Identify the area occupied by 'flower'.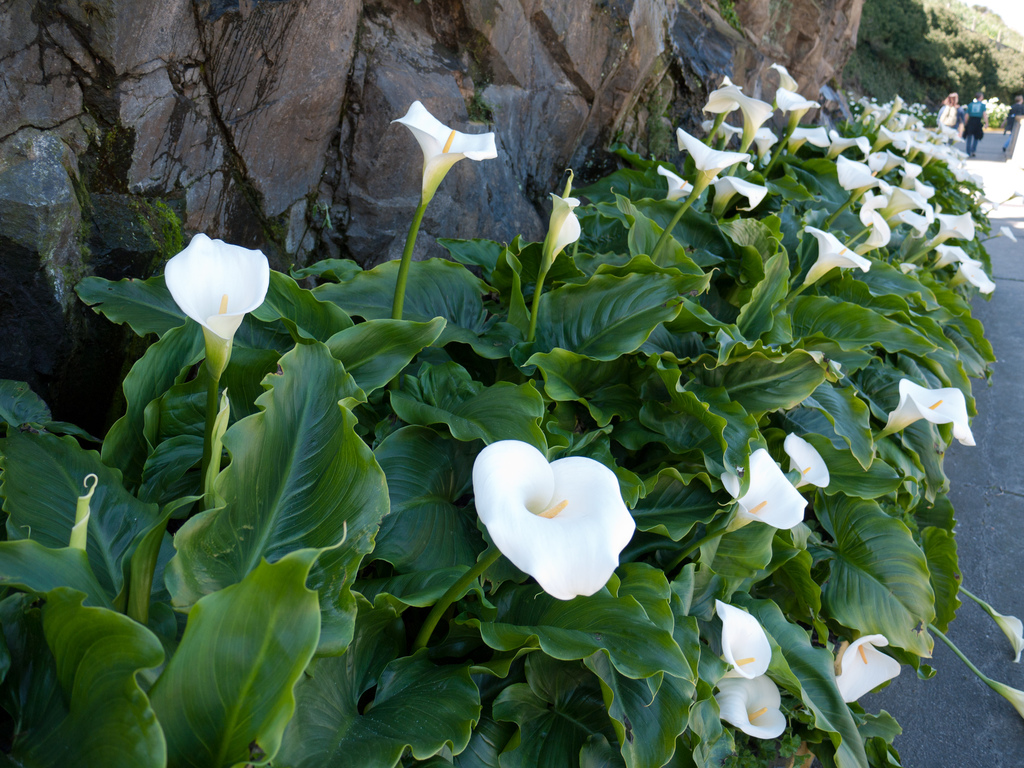
Area: [823,128,868,172].
